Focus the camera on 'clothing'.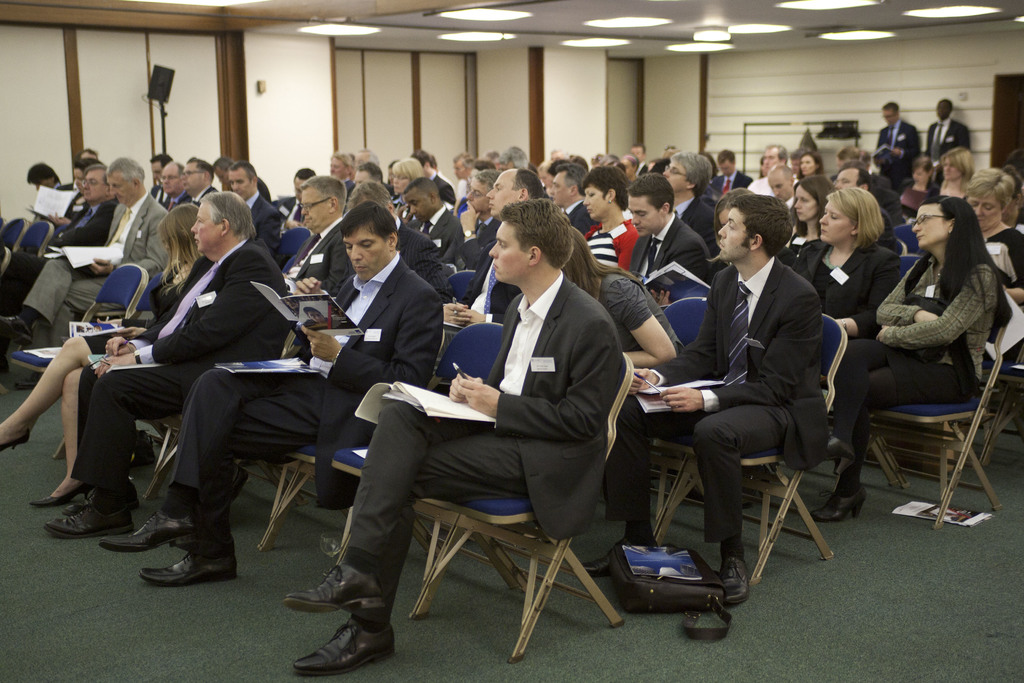
Focus region: (x1=246, y1=189, x2=284, y2=259).
